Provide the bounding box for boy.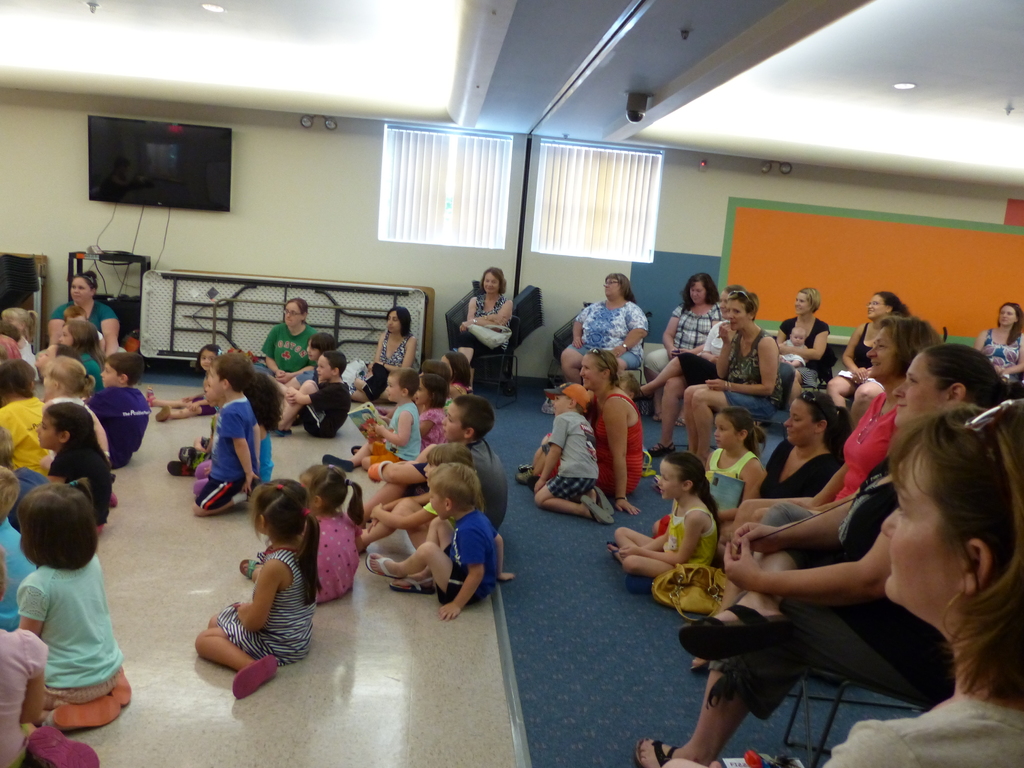
<region>535, 384, 616, 524</region>.
